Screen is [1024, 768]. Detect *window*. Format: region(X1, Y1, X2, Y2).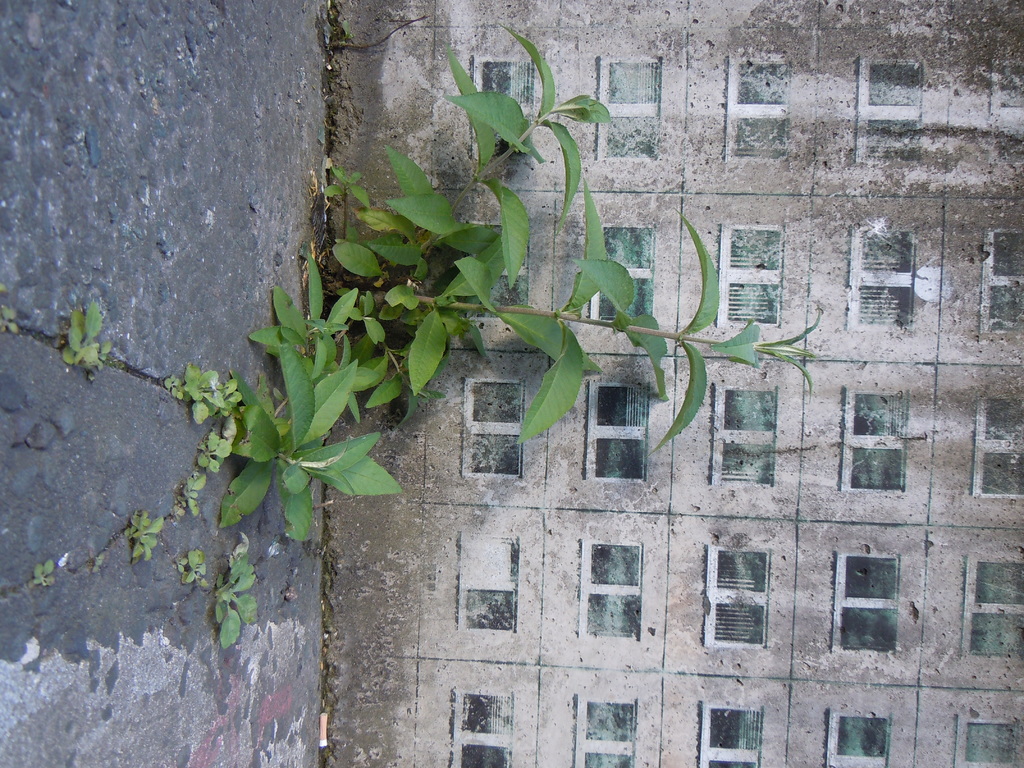
region(856, 60, 920, 163).
